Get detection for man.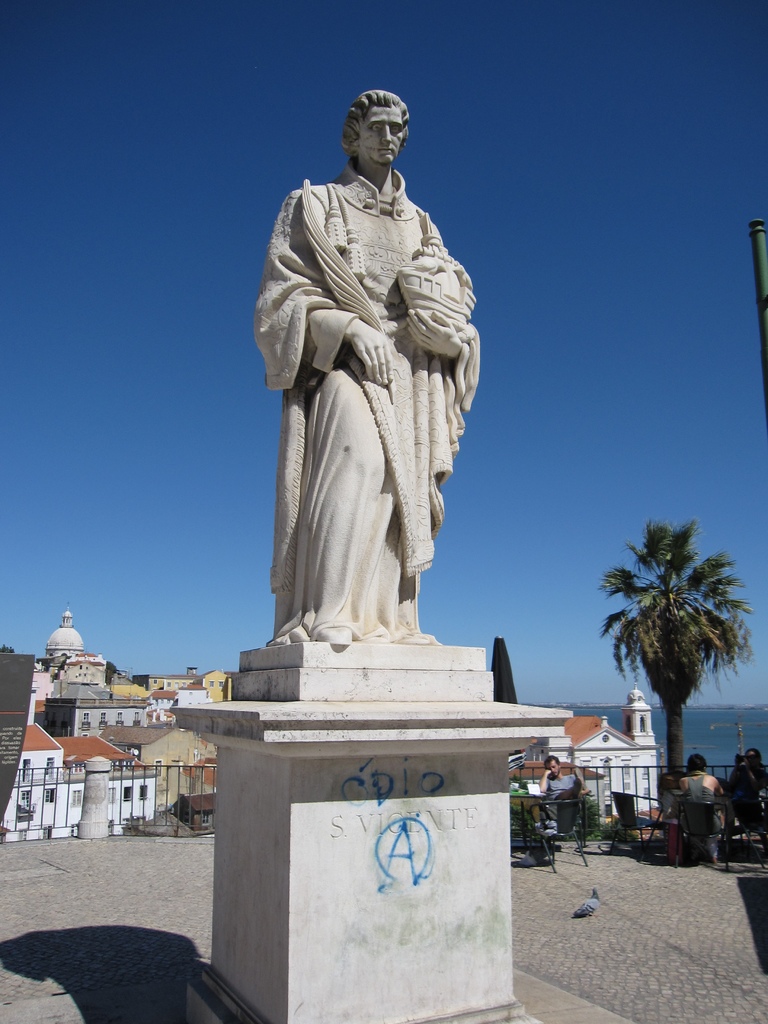
Detection: [left=253, top=84, right=481, bottom=645].
